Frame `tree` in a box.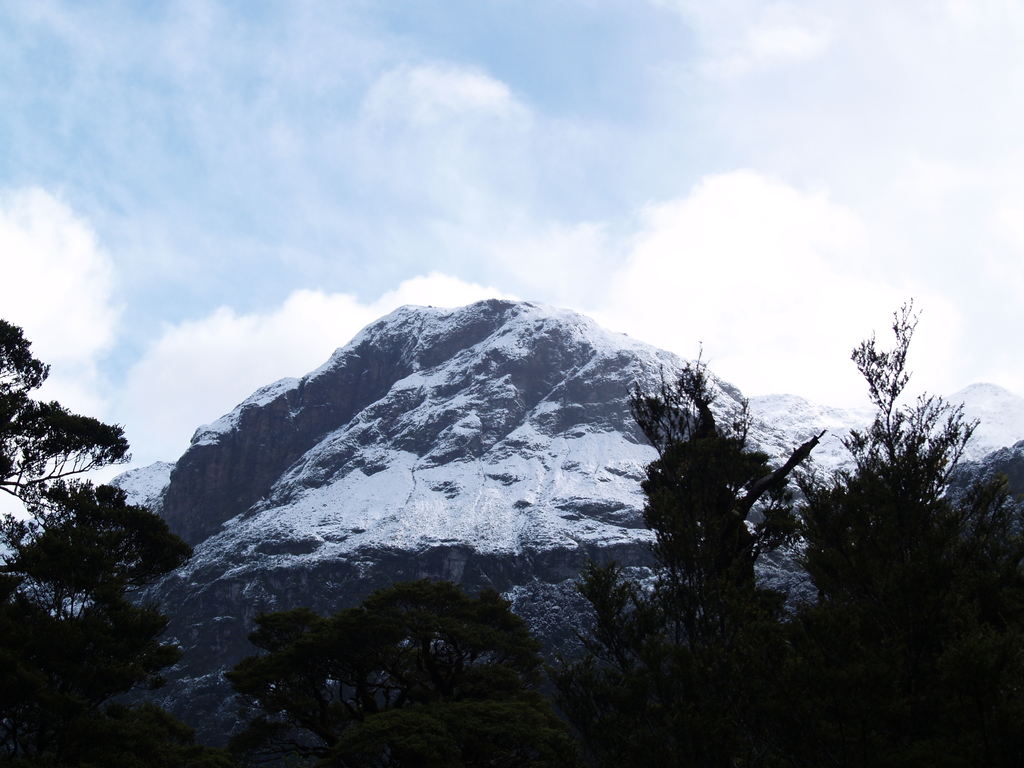
[0, 321, 220, 767].
